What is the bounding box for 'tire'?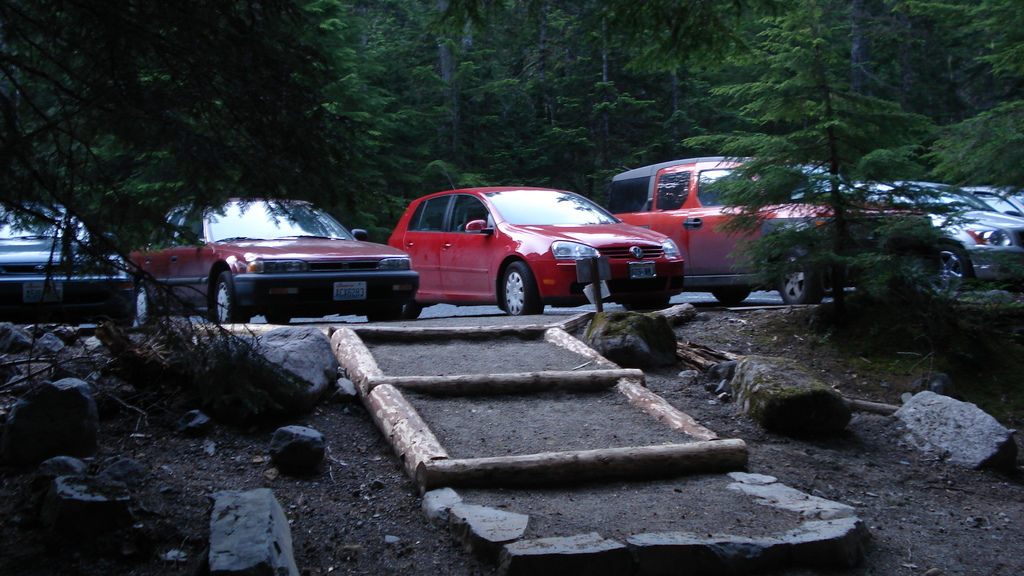
<bbox>216, 272, 243, 322</bbox>.
